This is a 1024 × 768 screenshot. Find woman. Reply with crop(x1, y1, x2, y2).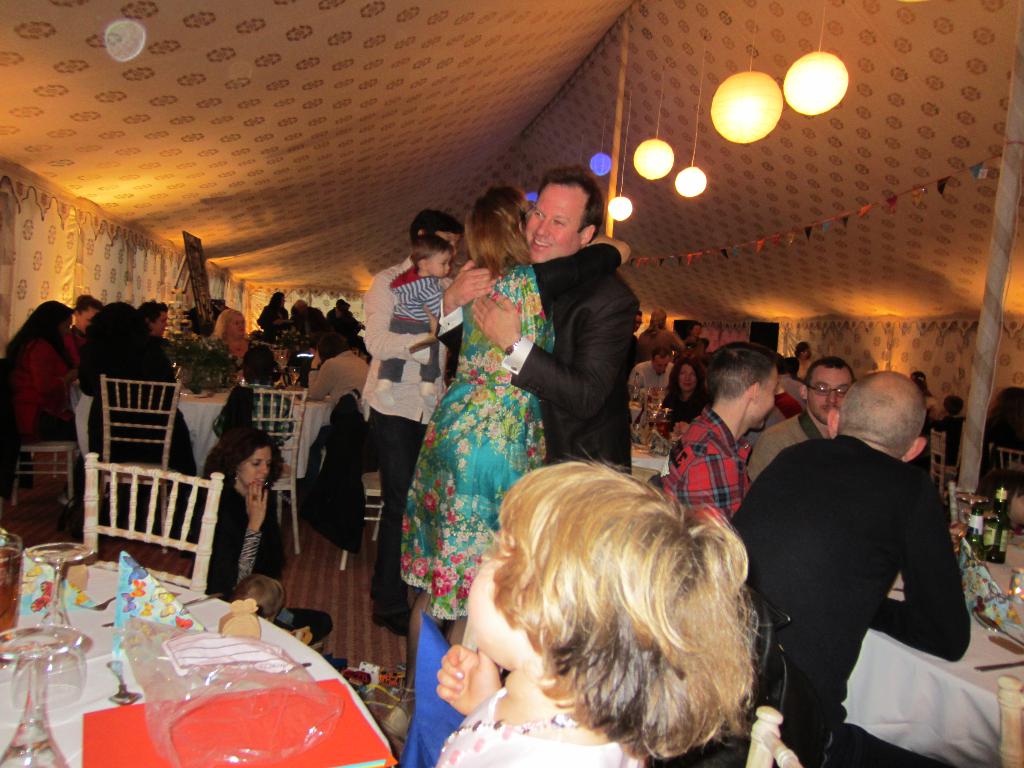
crop(671, 356, 703, 435).
